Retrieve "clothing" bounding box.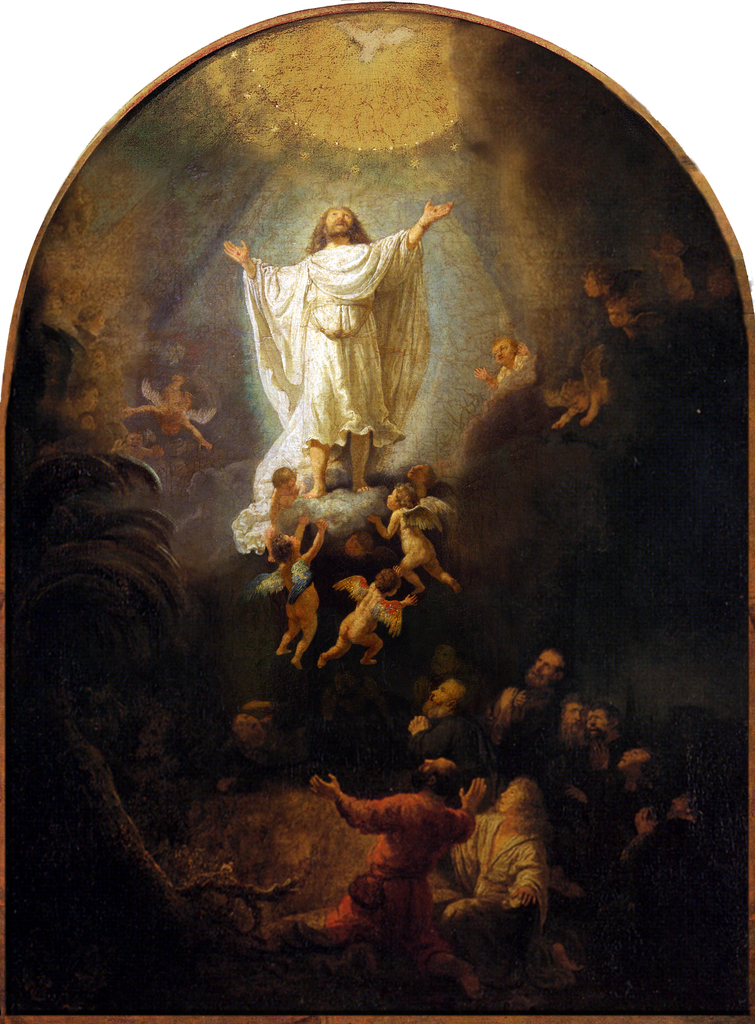
Bounding box: bbox=[334, 797, 474, 935].
